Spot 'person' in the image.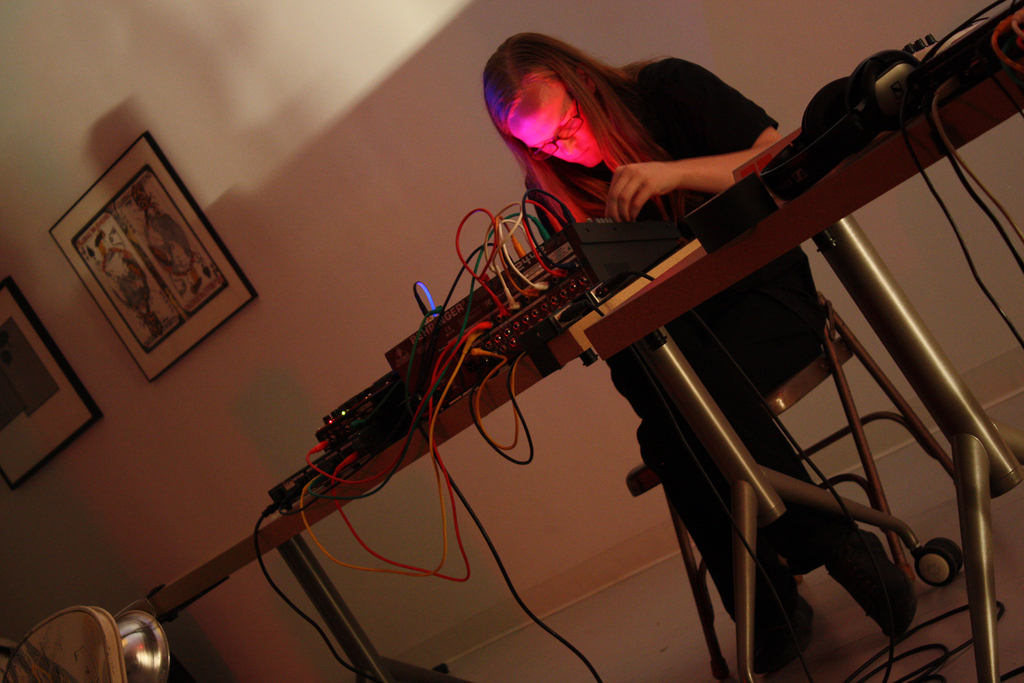
'person' found at (x1=478, y1=18, x2=920, y2=677).
